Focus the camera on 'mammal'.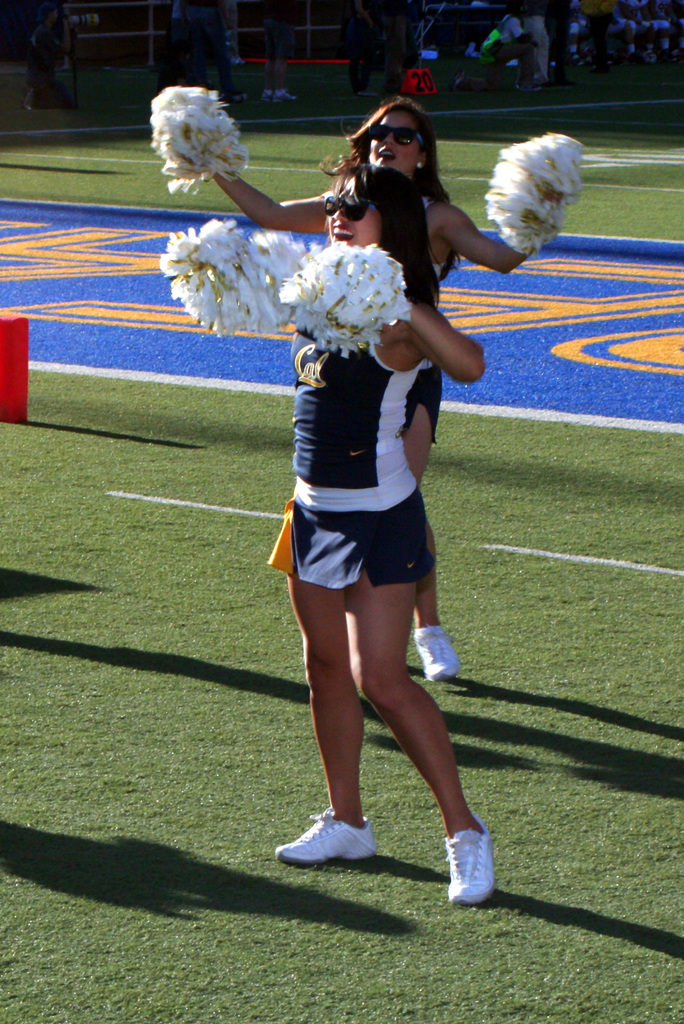
Focus region: 368 0 408 99.
